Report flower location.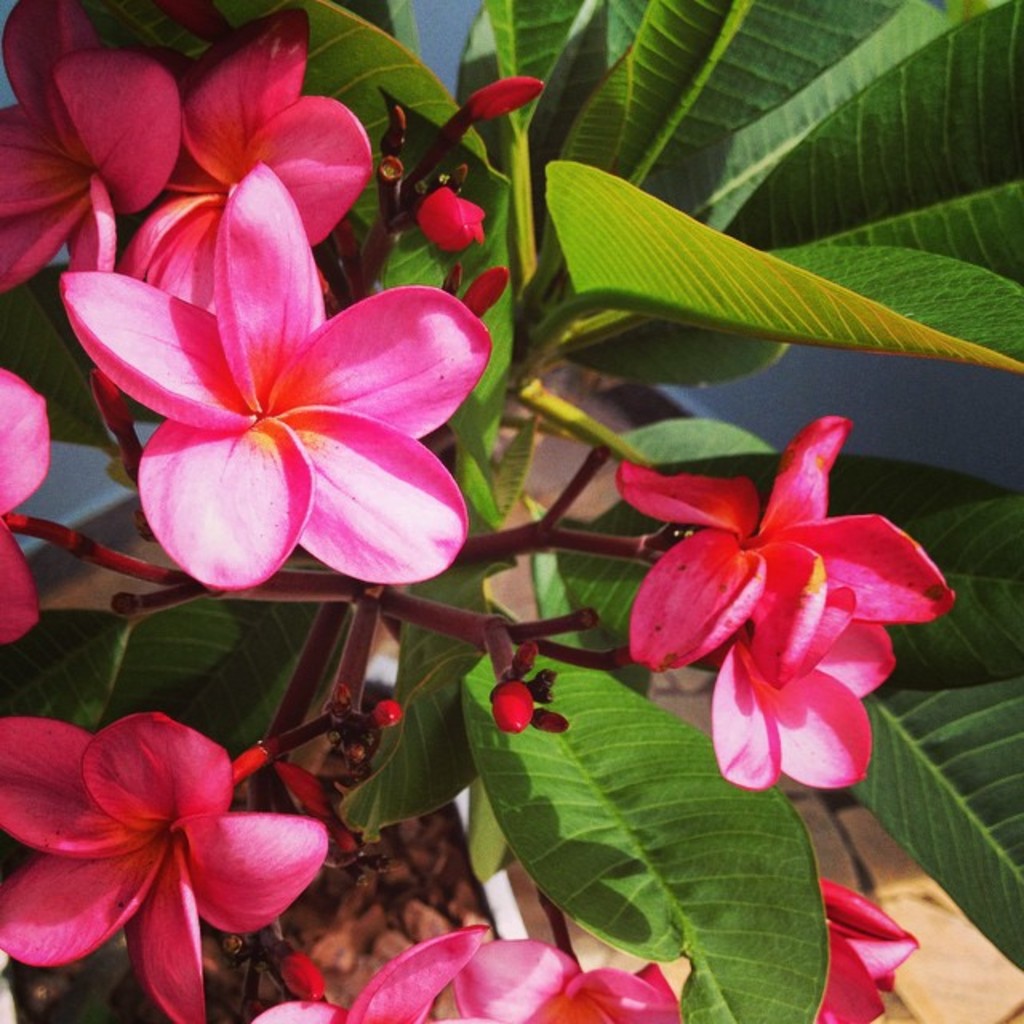
Report: bbox=(0, 371, 51, 643).
